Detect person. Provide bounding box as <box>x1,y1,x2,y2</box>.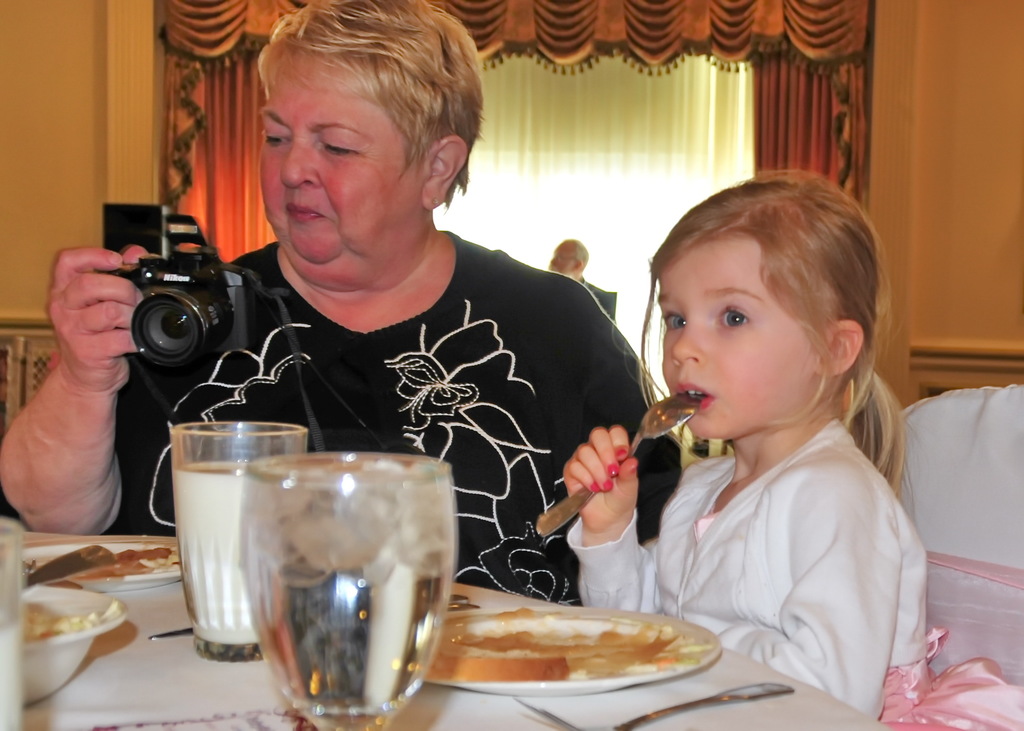
<box>559,163,1023,730</box>.
